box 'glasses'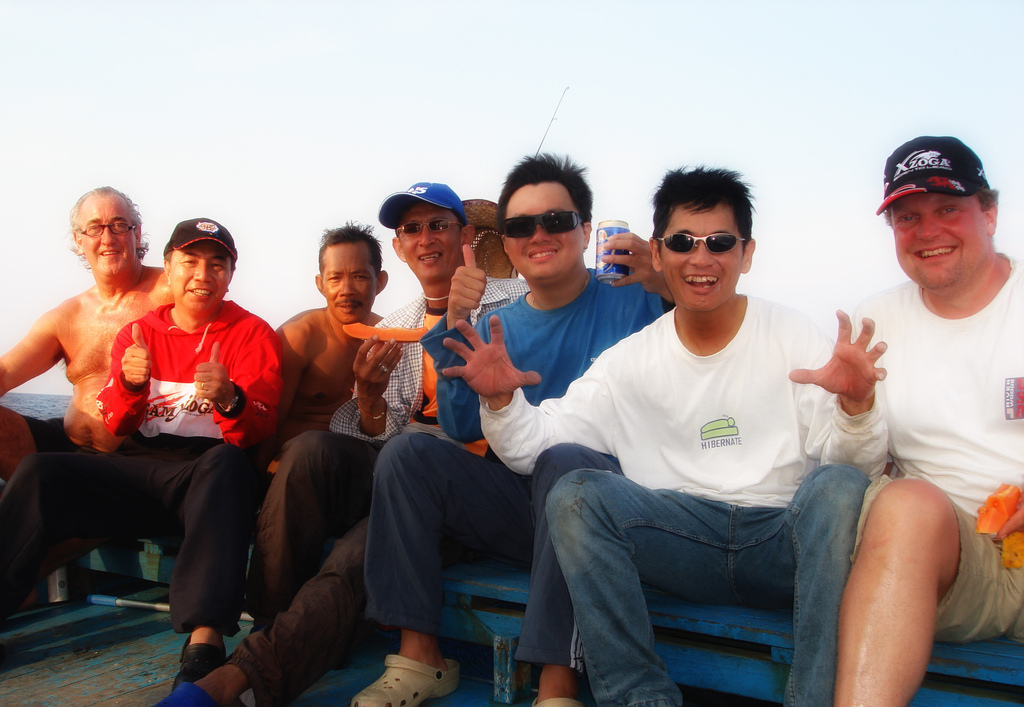
l=395, t=215, r=462, b=240
